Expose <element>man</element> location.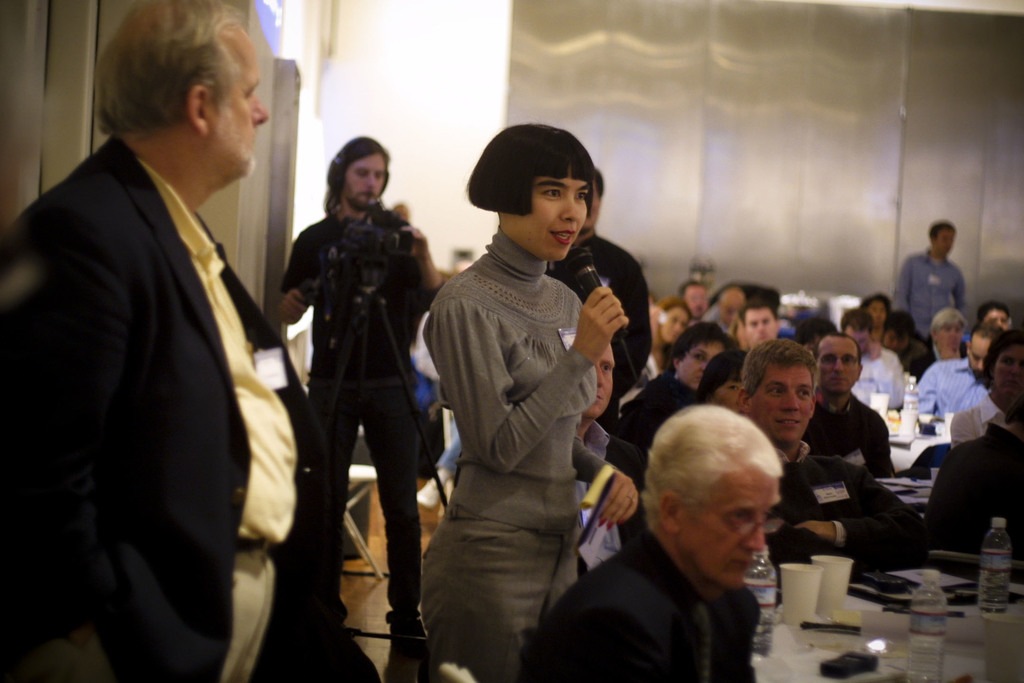
Exposed at (left=743, top=298, right=777, bottom=350).
